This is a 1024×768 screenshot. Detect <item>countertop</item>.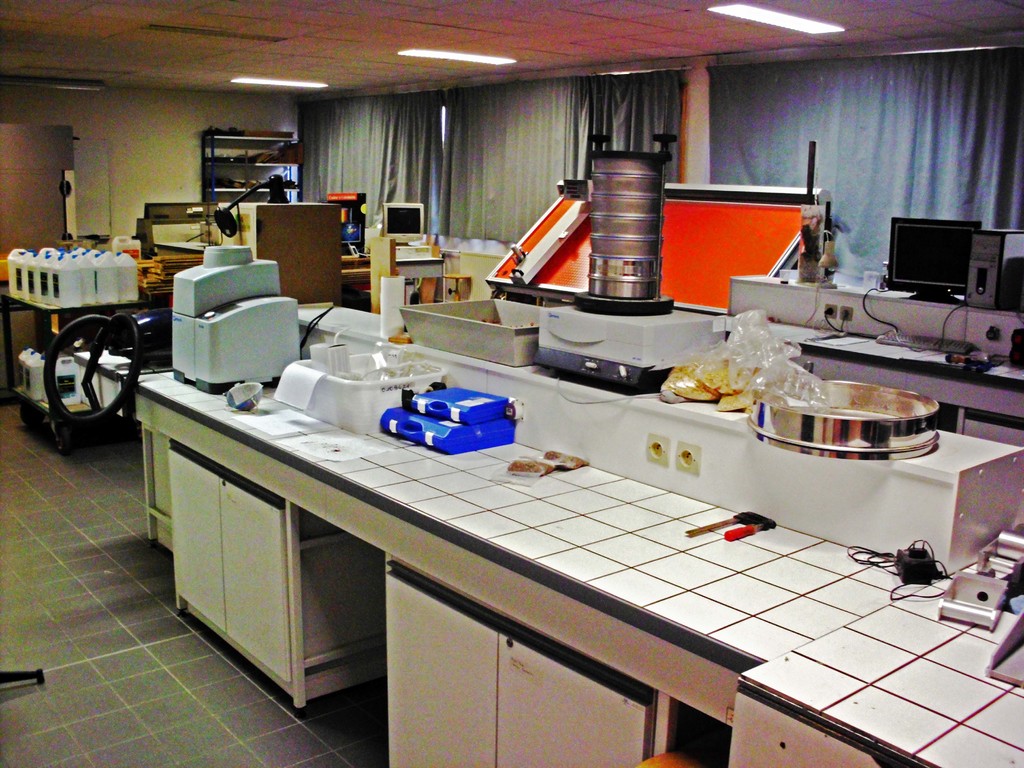
715, 316, 1023, 391.
